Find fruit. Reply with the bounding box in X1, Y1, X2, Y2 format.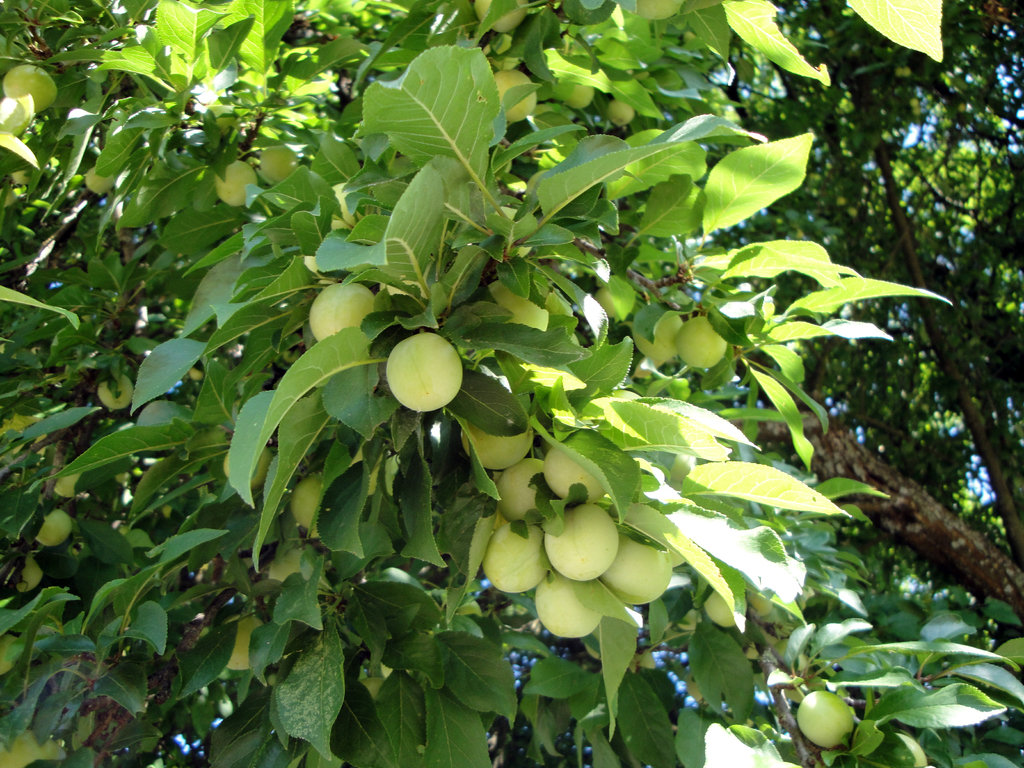
0, 61, 56, 114.
